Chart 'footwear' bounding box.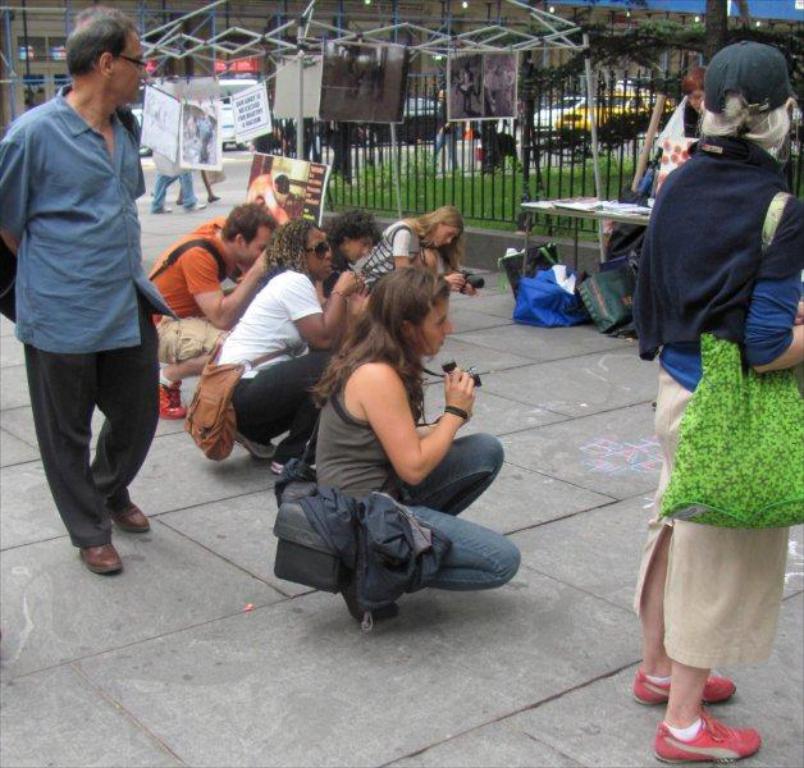
Charted: locate(207, 196, 224, 200).
